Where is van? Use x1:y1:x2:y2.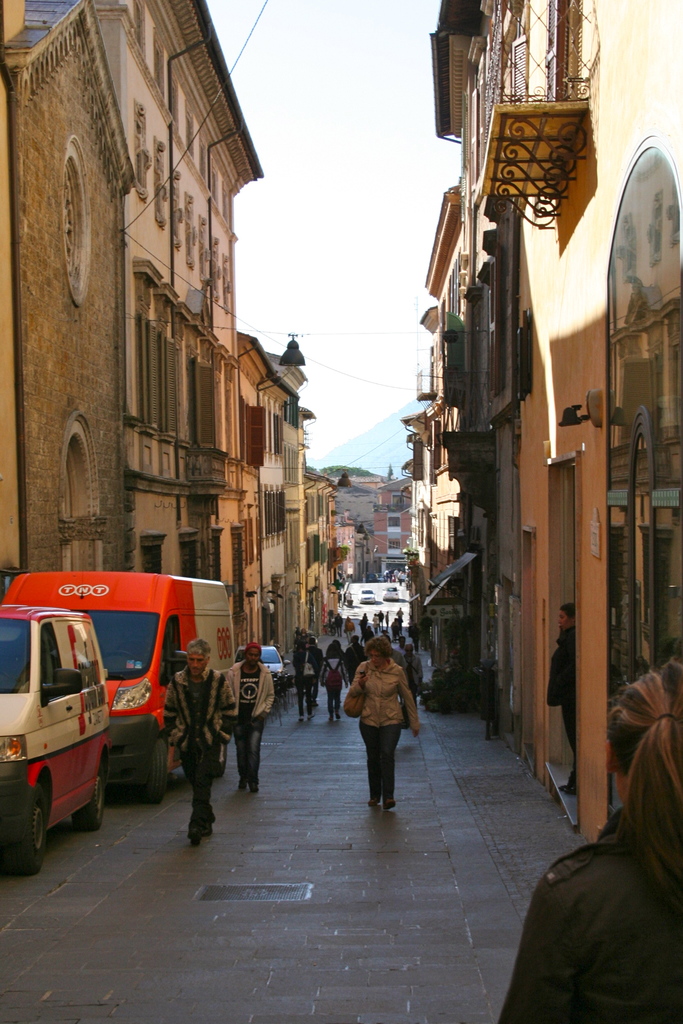
0:603:117:877.
